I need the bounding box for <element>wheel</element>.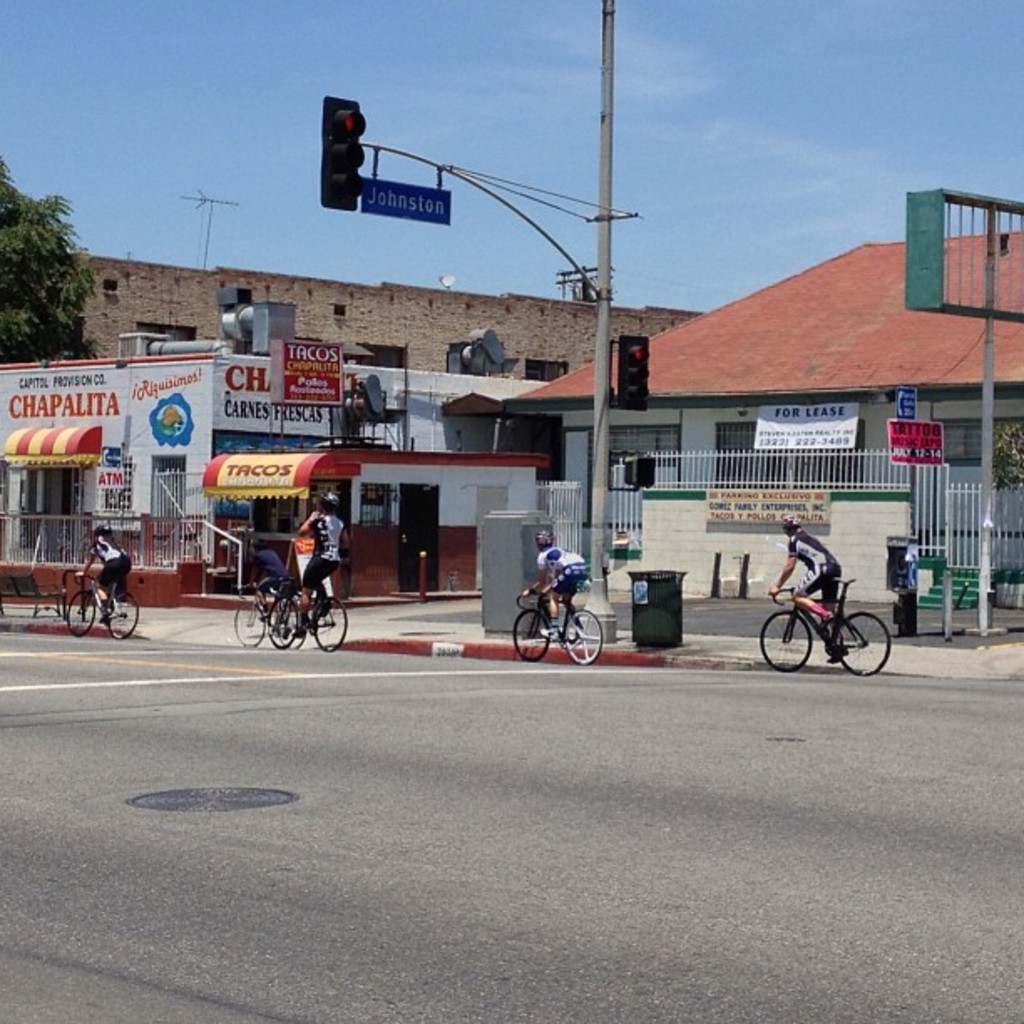
Here it is: 316, 602, 355, 651.
